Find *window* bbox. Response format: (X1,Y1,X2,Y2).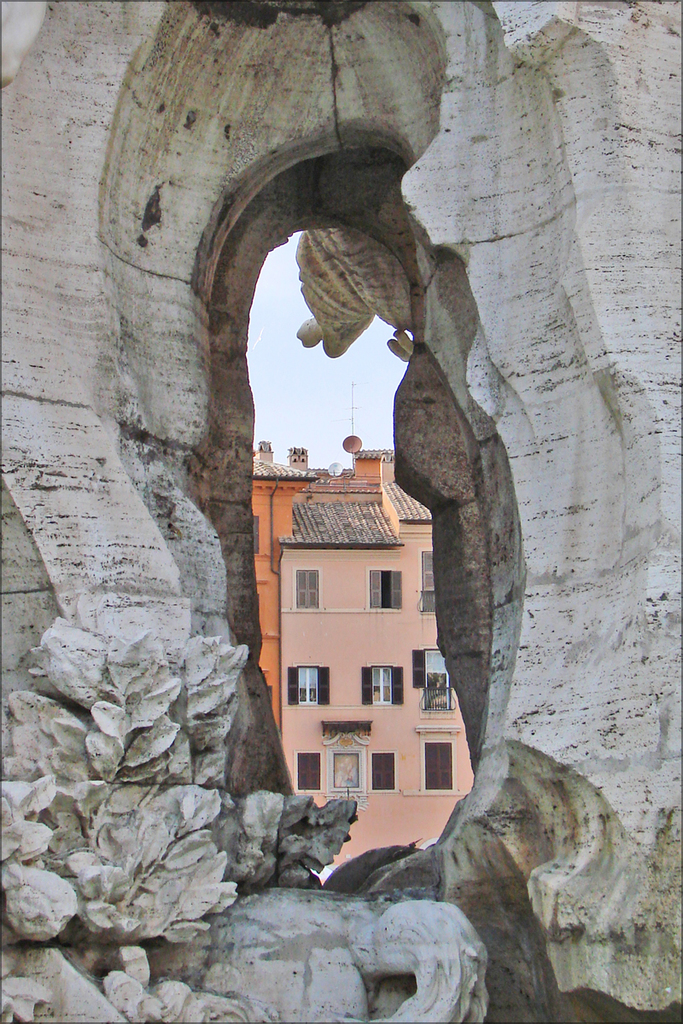
(253,515,260,554).
